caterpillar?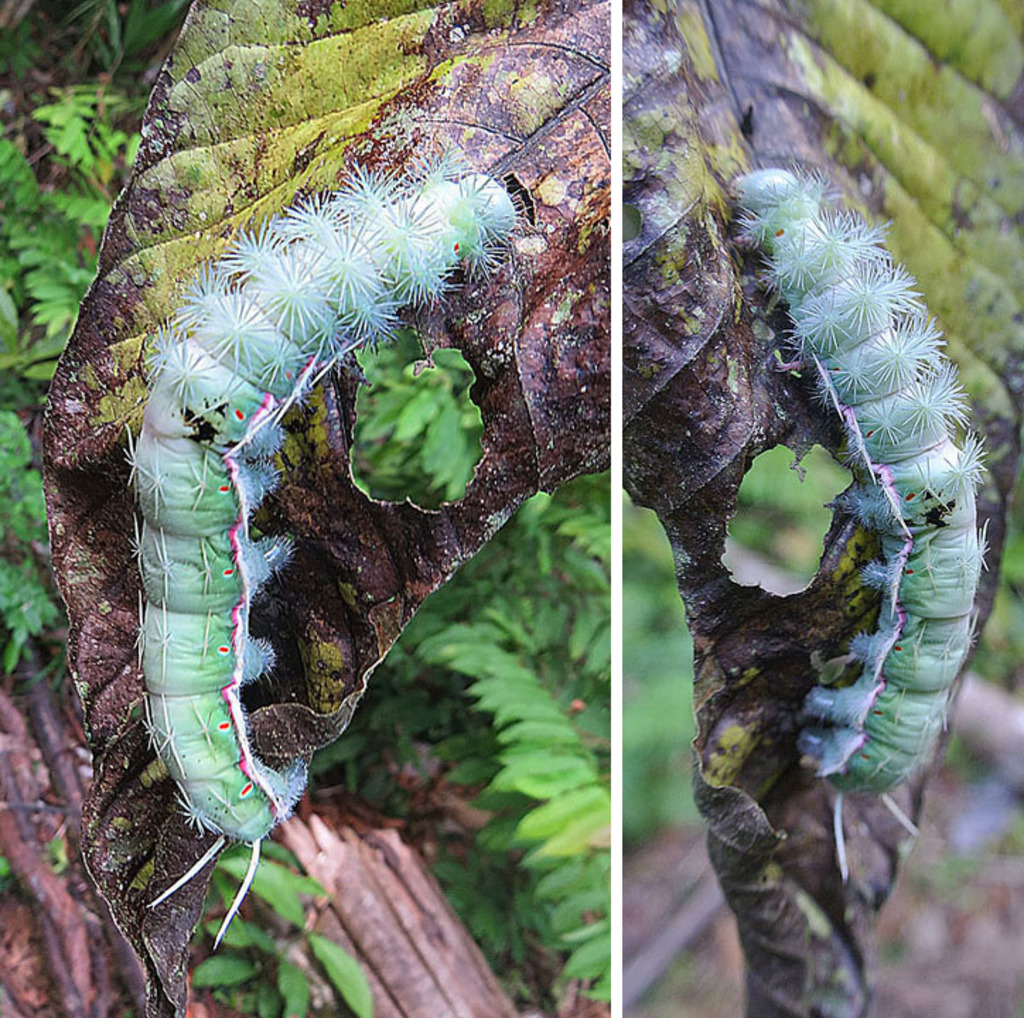
[left=706, top=148, right=989, bottom=881]
